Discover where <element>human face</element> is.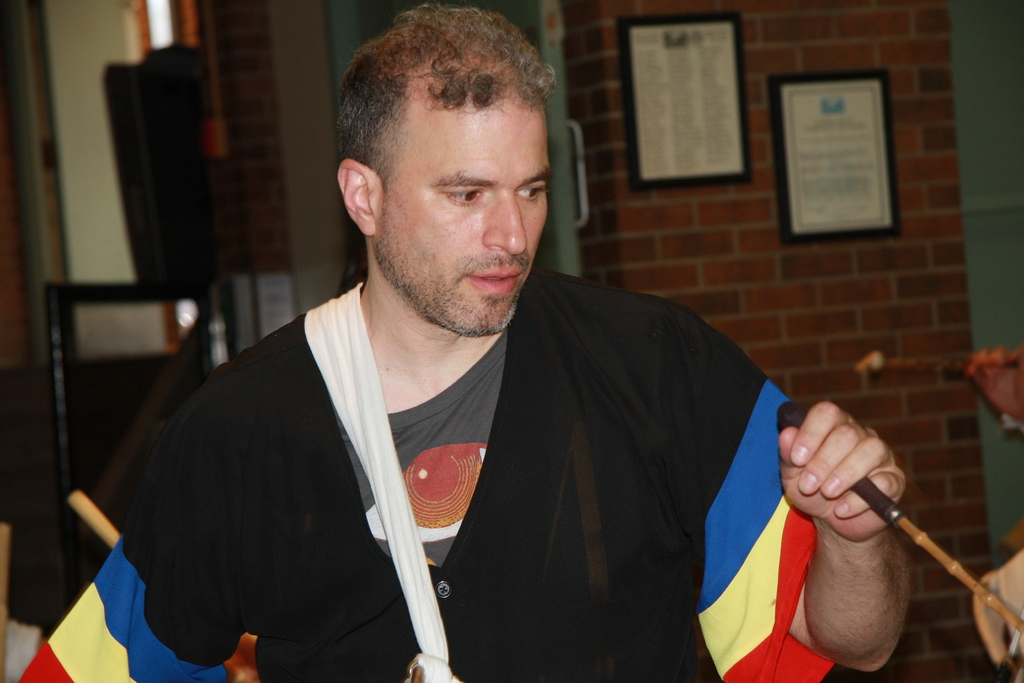
Discovered at BBox(378, 83, 553, 339).
